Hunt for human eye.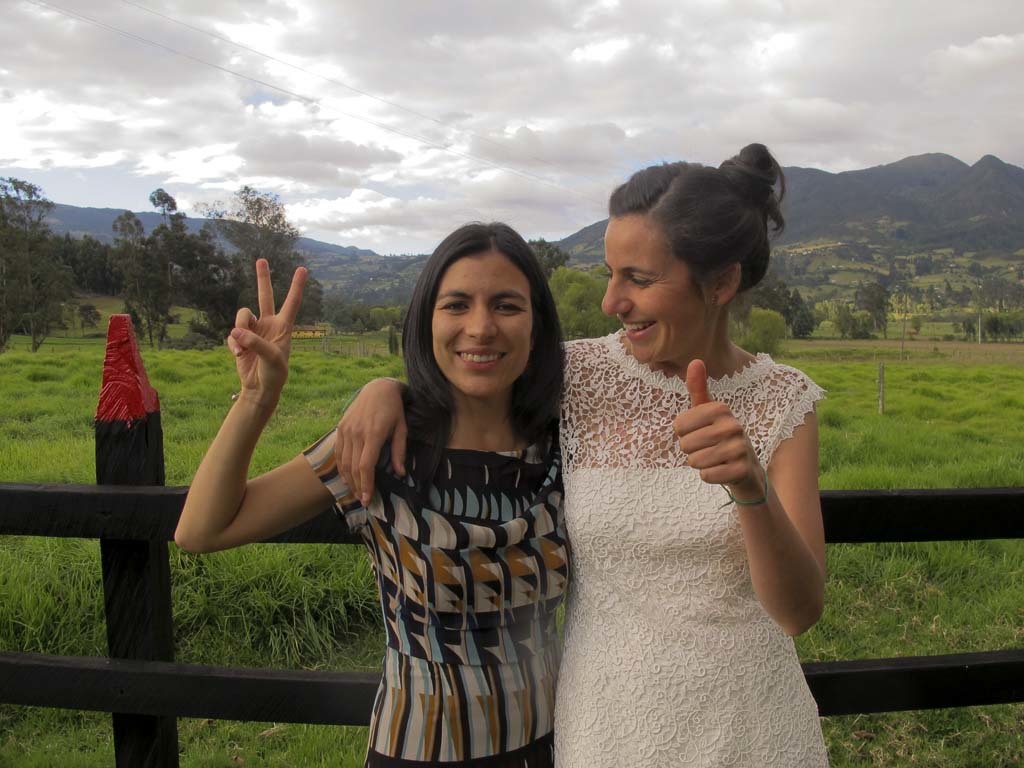
Hunted down at 492:299:527:317.
